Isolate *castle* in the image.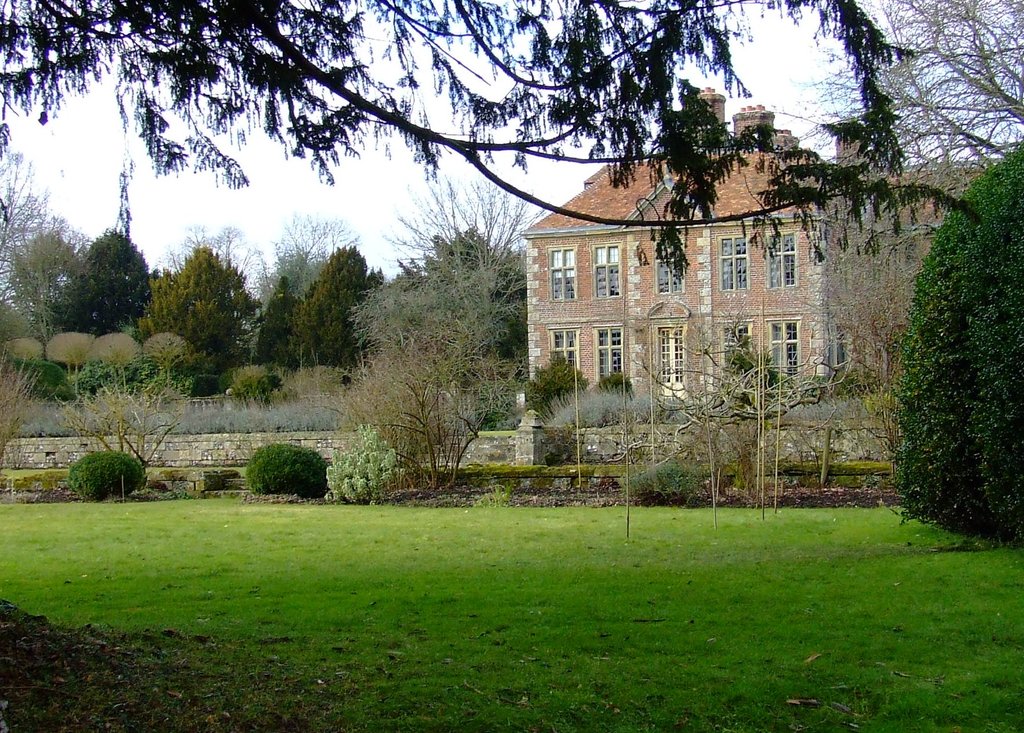
Isolated region: {"x1": 496, "y1": 138, "x2": 984, "y2": 479}.
